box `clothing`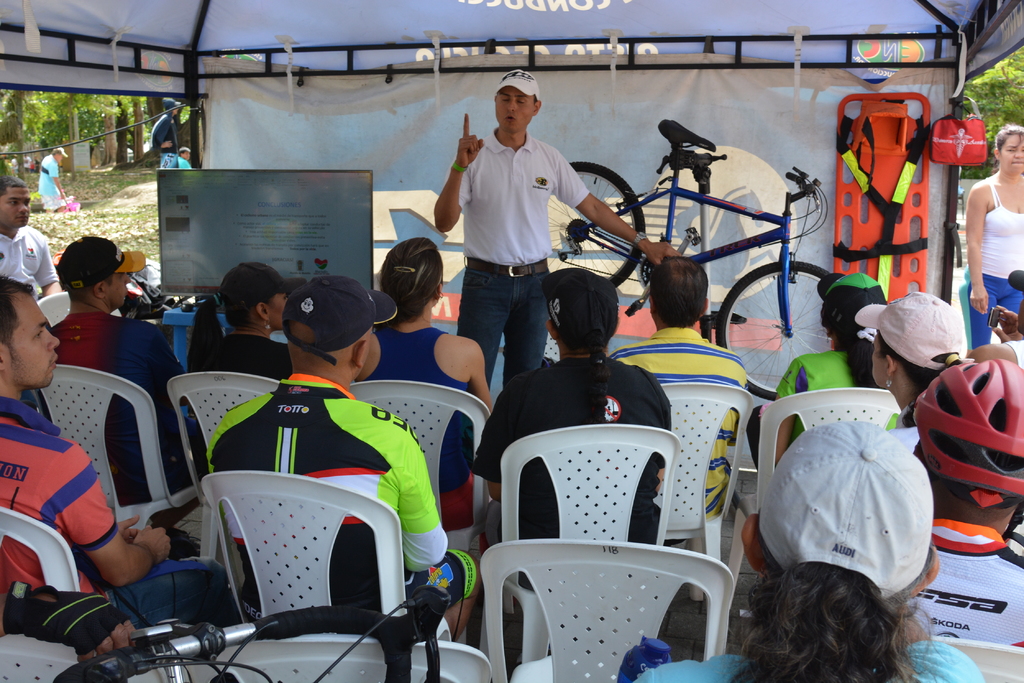
detection(186, 331, 296, 381)
